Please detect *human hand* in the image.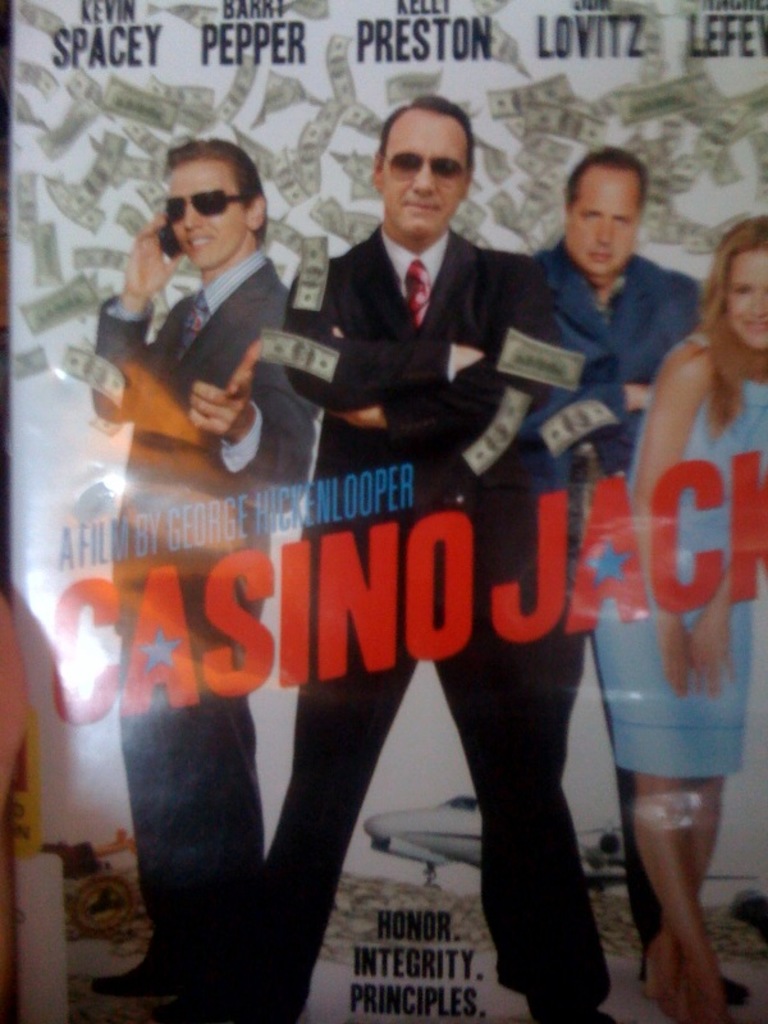
left=654, top=607, right=696, bottom=700.
